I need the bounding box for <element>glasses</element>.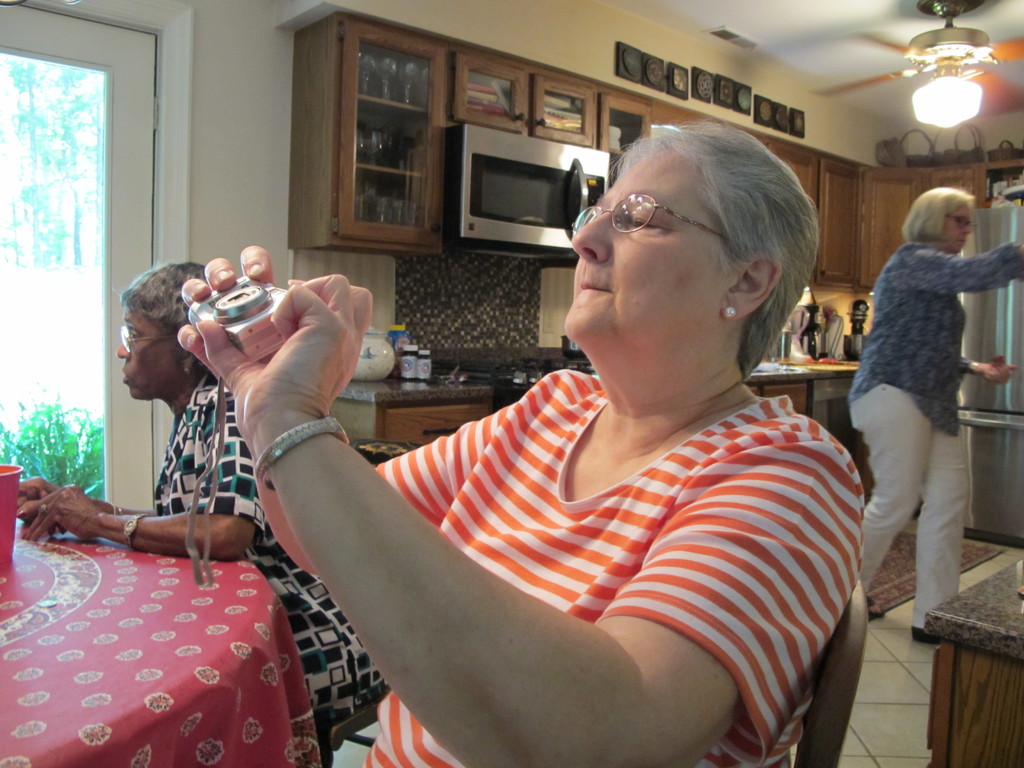
Here it is: left=947, top=211, right=975, bottom=227.
